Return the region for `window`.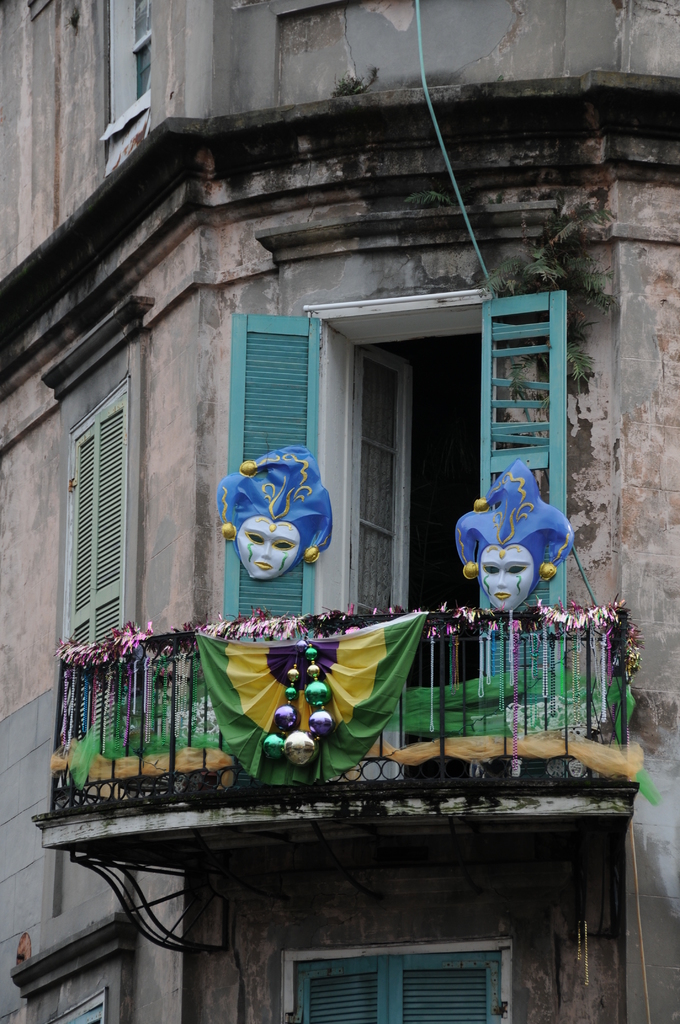
BBox(56, 335, 147, 662).
